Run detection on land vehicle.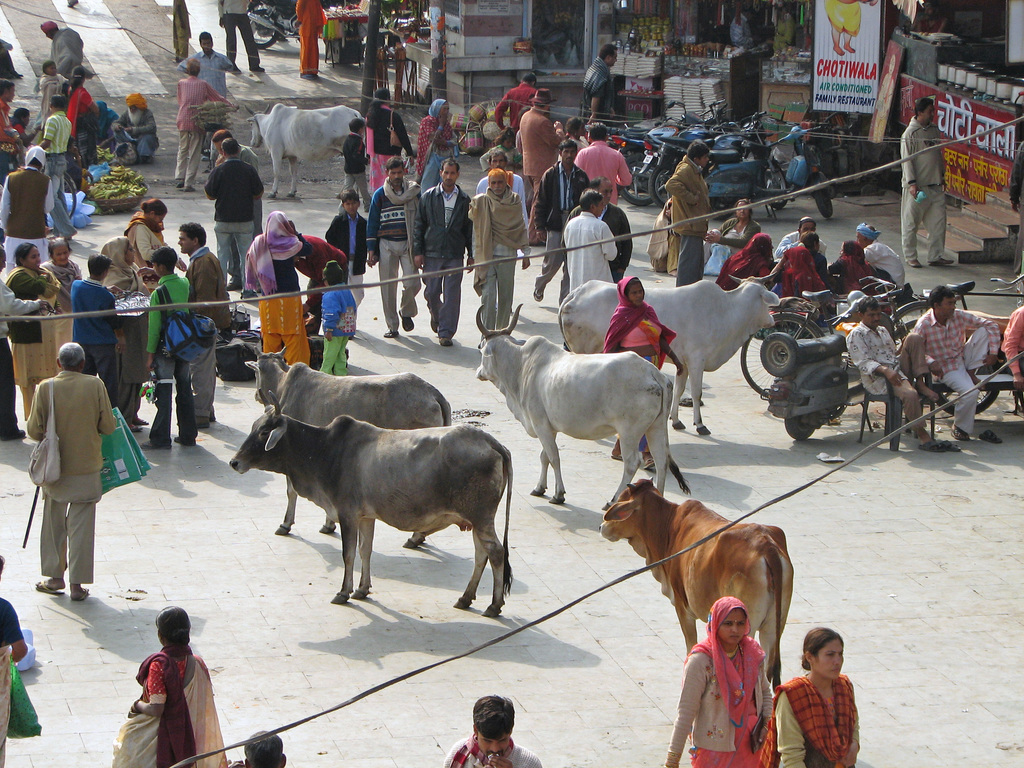
Result: left=648, top=115, right=785, bottom=212.
